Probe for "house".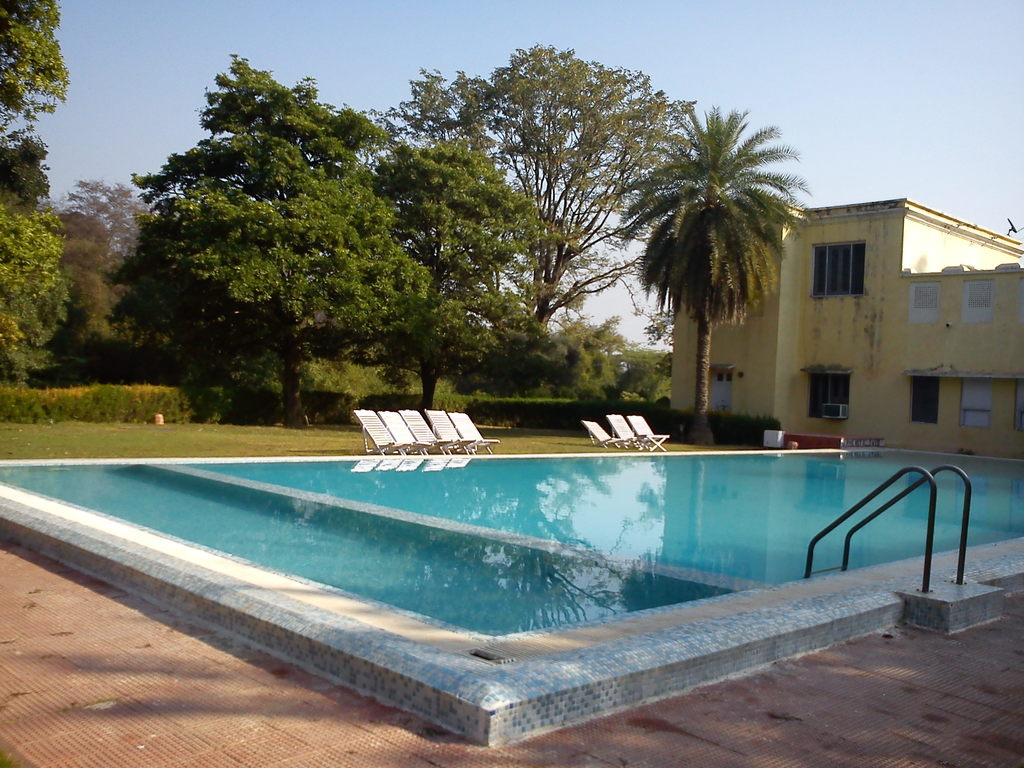
Probe result: {"x1": 712, "y1": 163, "x2": 1017, "y2": 475}.
